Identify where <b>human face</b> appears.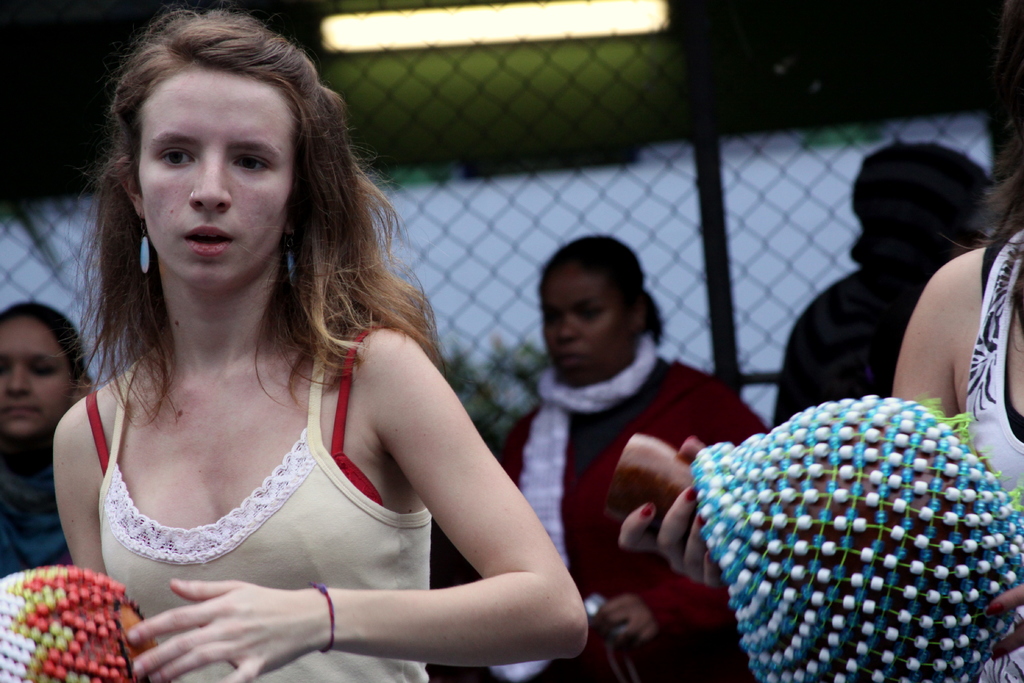
Appears at Rect(540, 269, 637, 388).
